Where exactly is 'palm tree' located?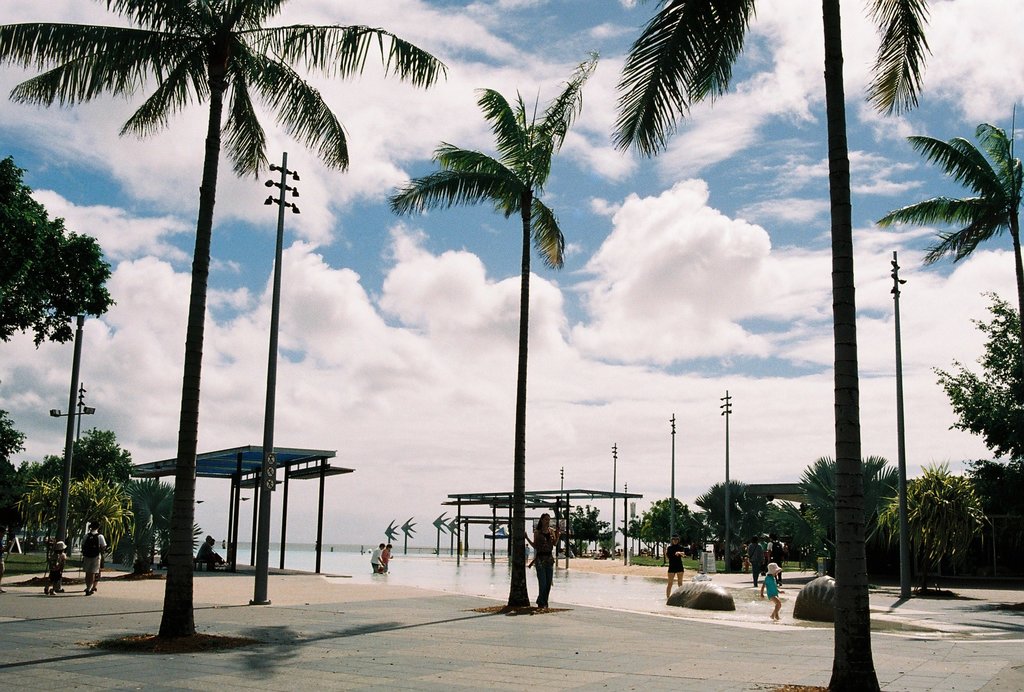
Its bounding box is 0,1,452,657.
